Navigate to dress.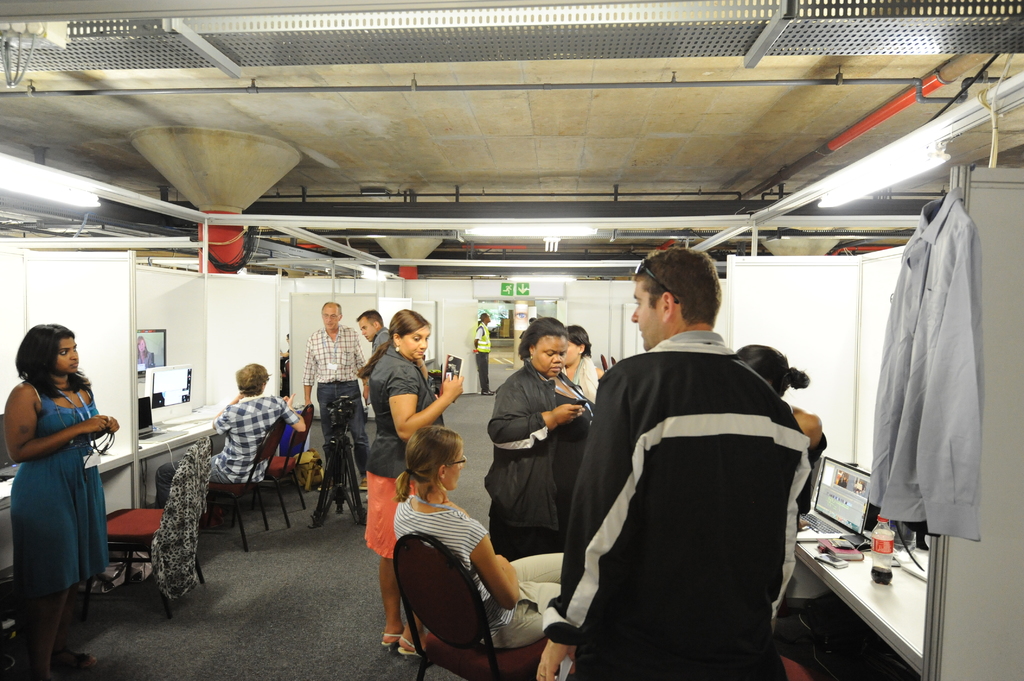
Navigation target: 12 380 112 604.
